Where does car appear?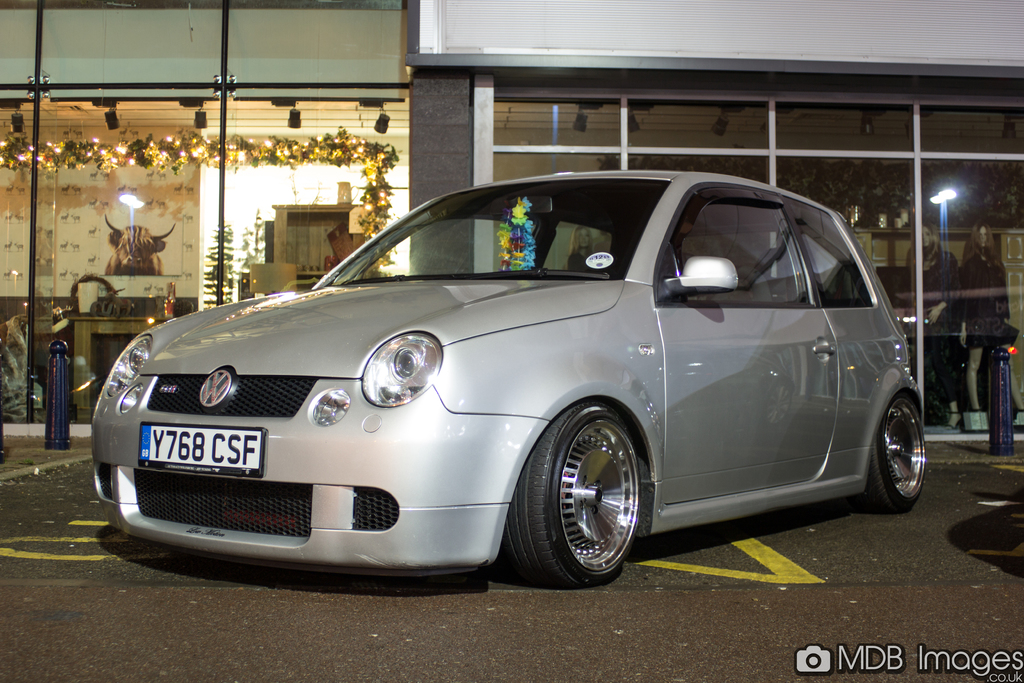
Appears at <box>86,163,928,591</box>.
